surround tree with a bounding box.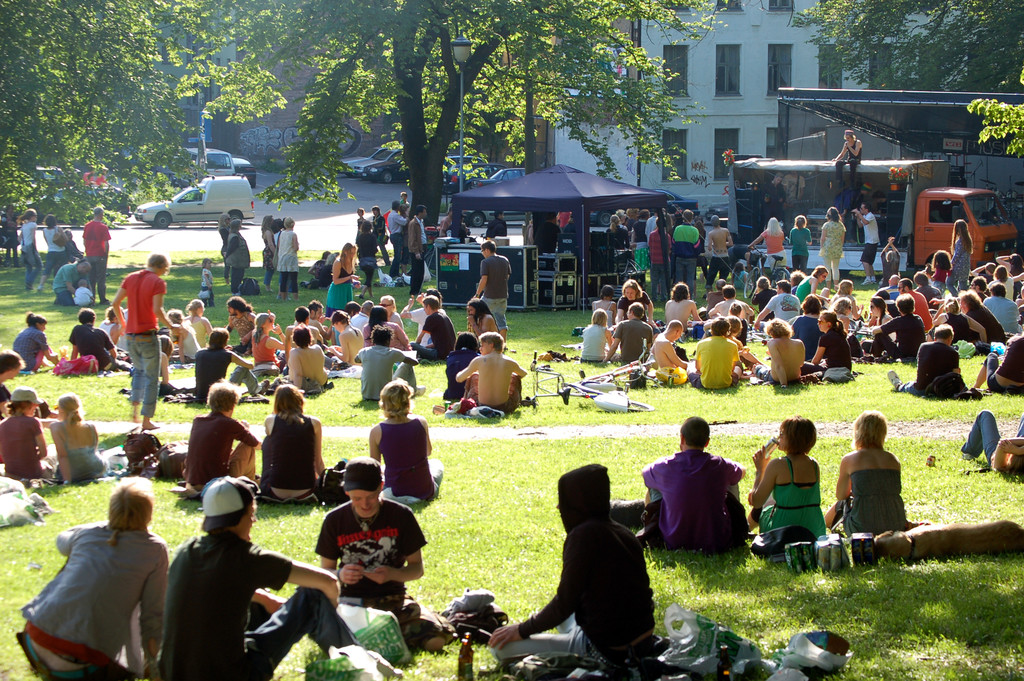
[x1=962, y1=102, x2=1023, y2=156].
